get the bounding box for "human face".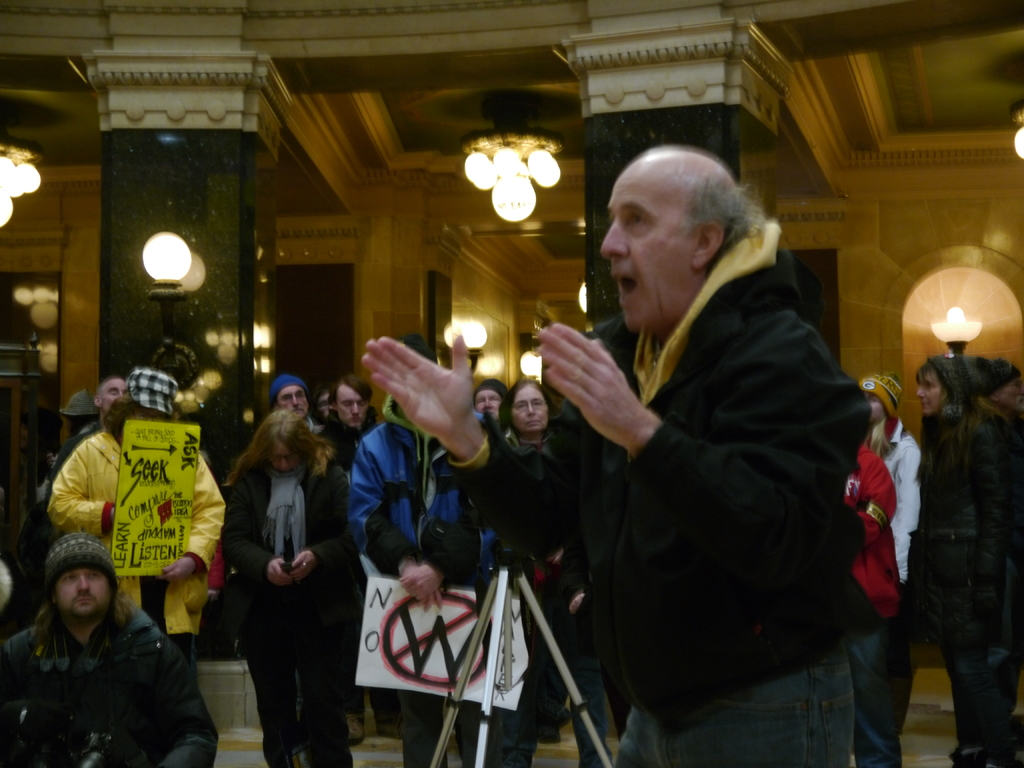
select_region(56, 574, 113, 615).
